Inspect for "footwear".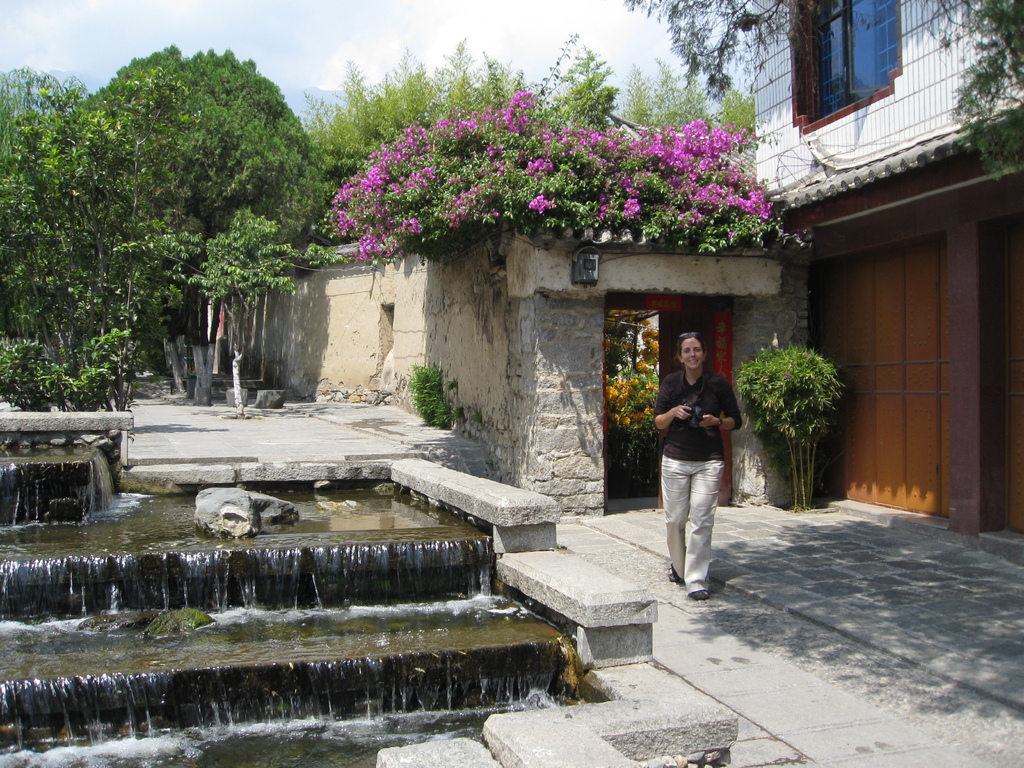
Inspection: (692, 588, 706, 596).
